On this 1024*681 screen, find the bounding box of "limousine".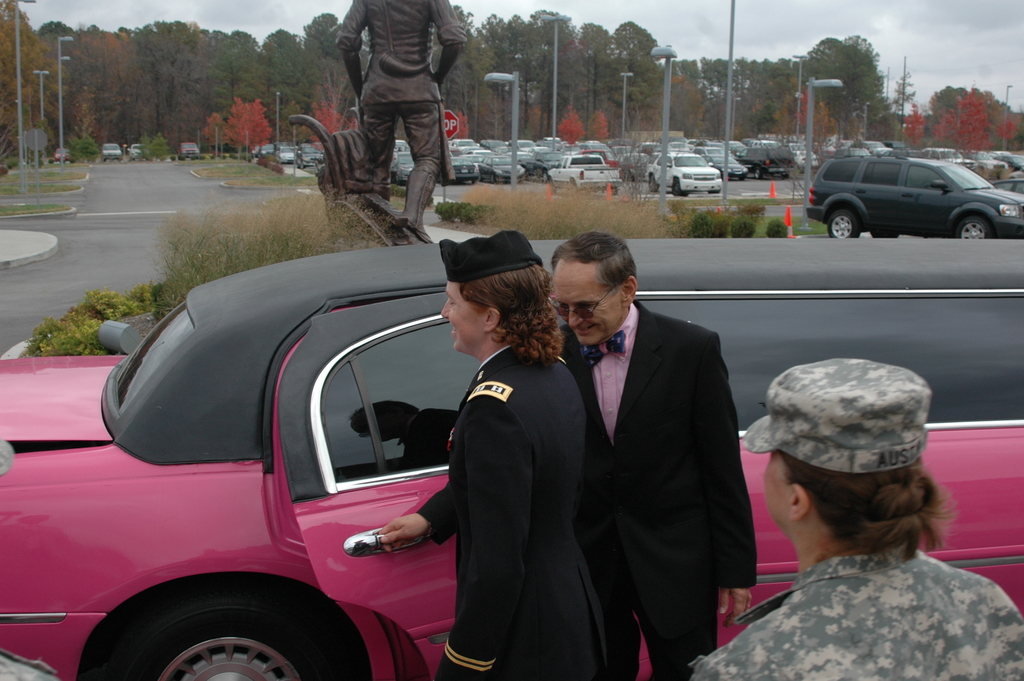
Bounding box: locate(0, 242, 1023, 680).
